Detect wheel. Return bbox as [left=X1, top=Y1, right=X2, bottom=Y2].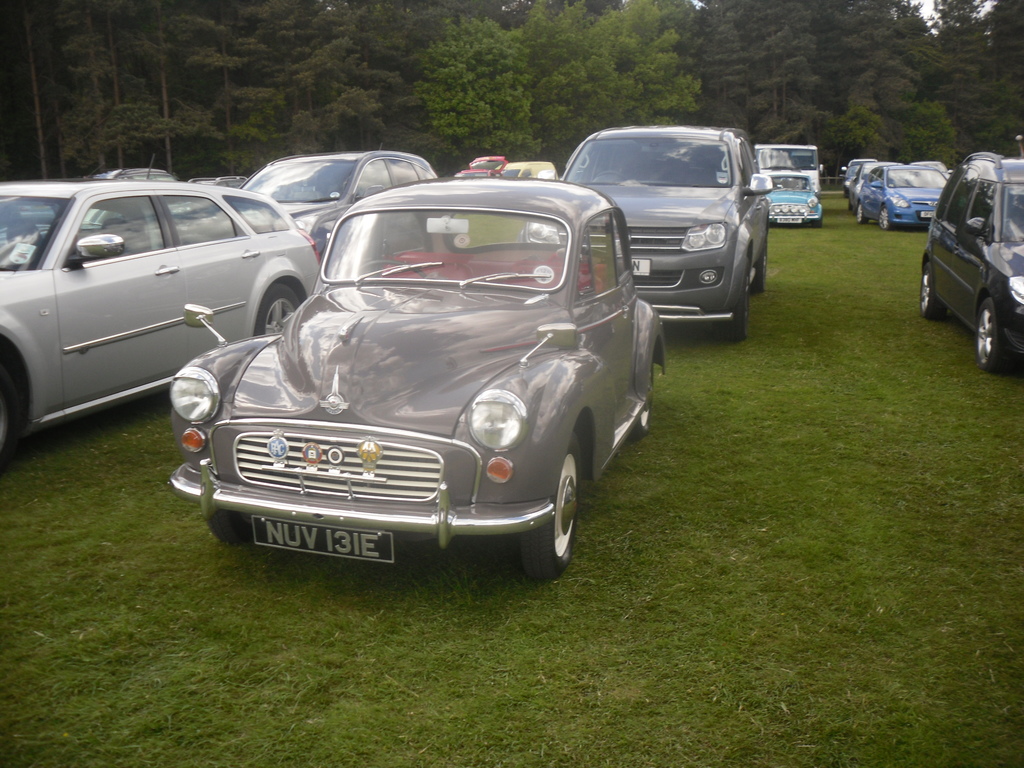
[left=596, top=169, right=627, bottom=181].
